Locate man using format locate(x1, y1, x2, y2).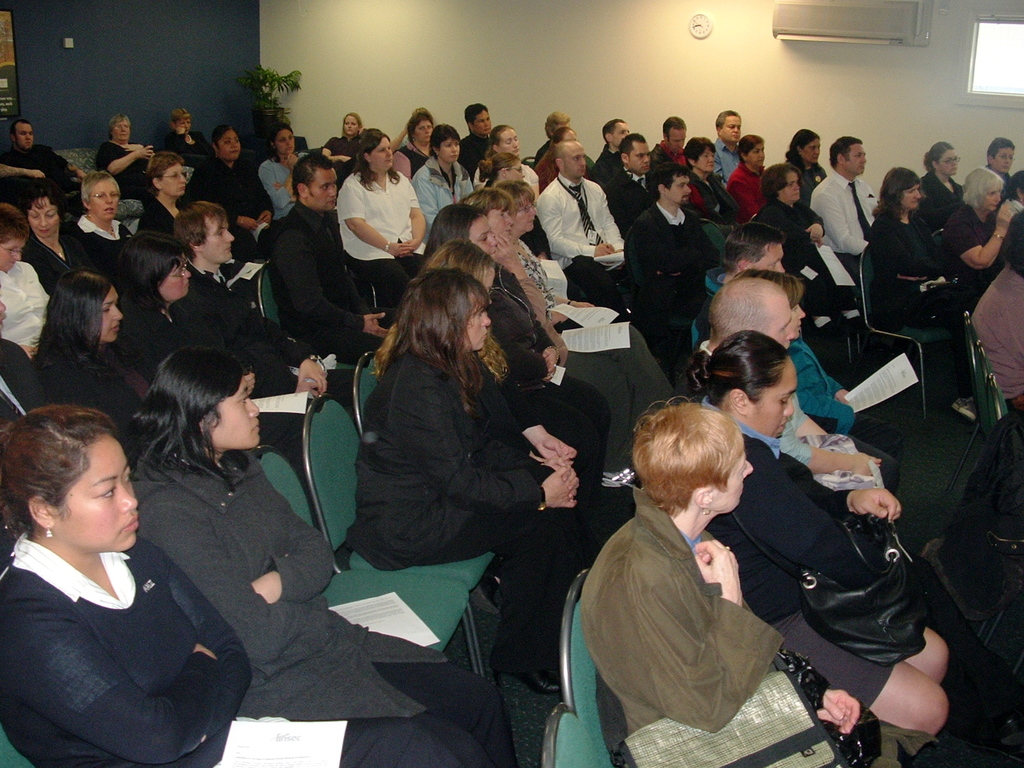
locate(173, 198, 328, 408).
